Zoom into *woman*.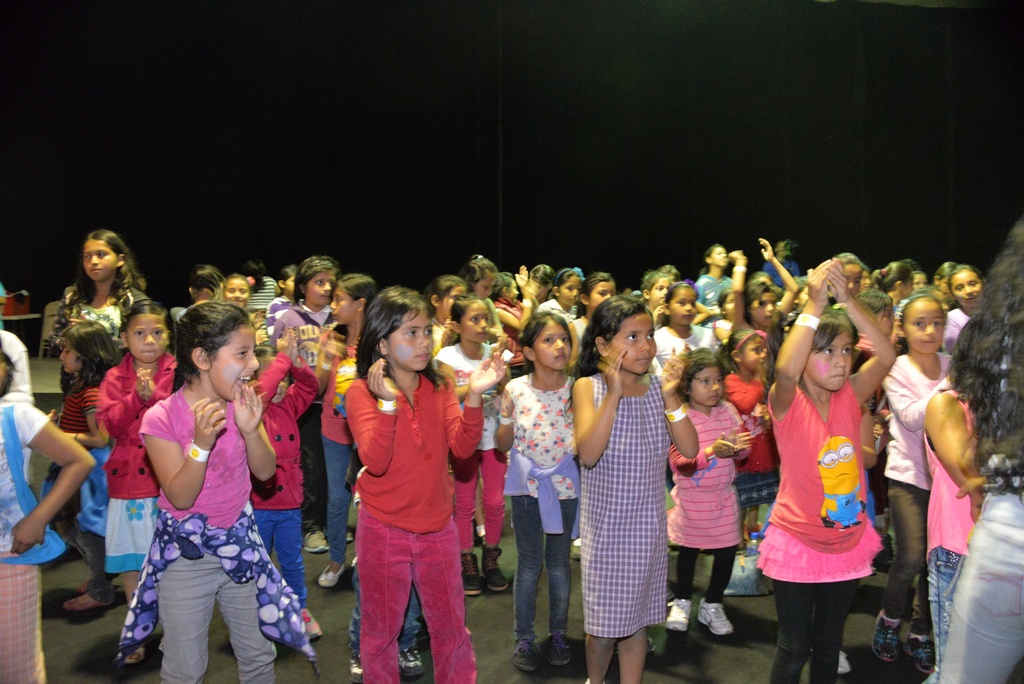
Zoom target: region(934, 220, 1023, 683).
